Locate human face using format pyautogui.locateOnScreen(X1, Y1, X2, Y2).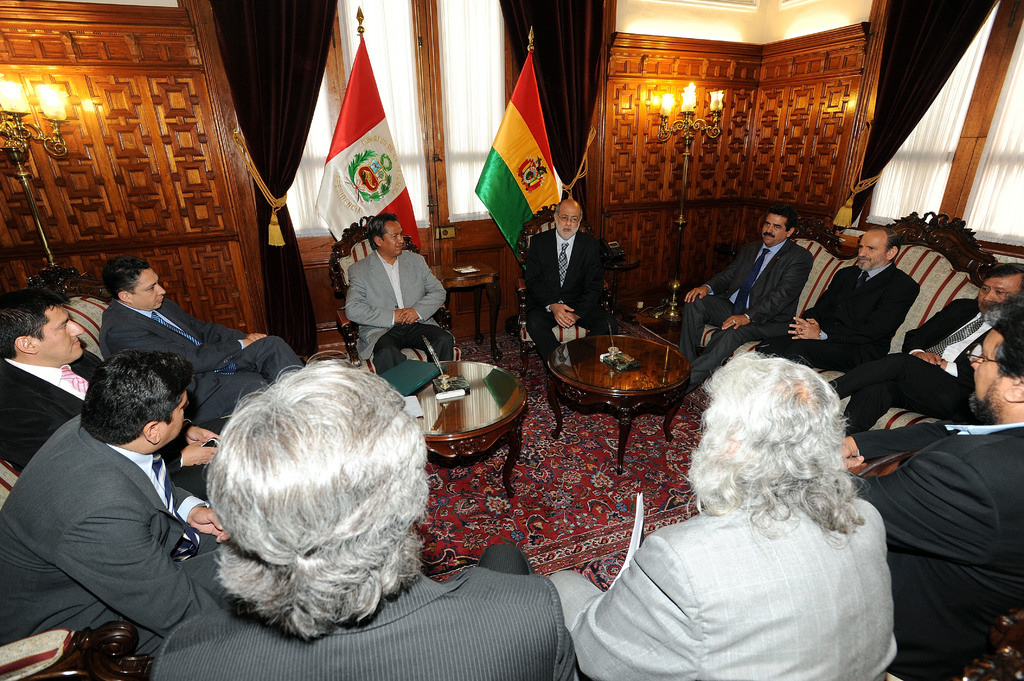
pyautogui.locateOnScreen(156, 390, 190, 434).
